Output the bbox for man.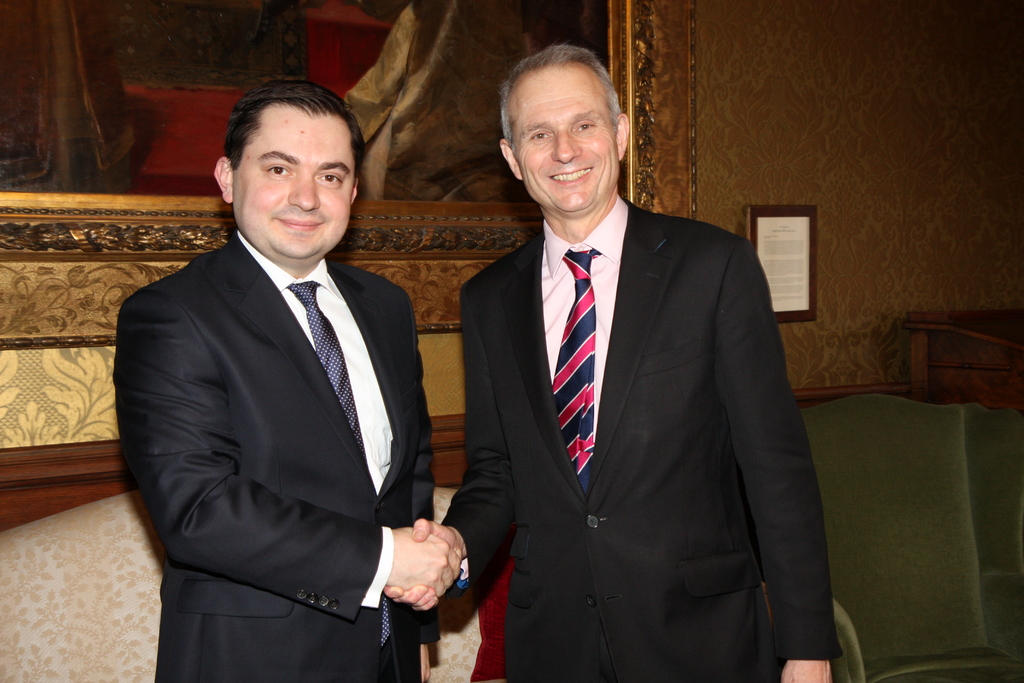
109:62:457:675.
